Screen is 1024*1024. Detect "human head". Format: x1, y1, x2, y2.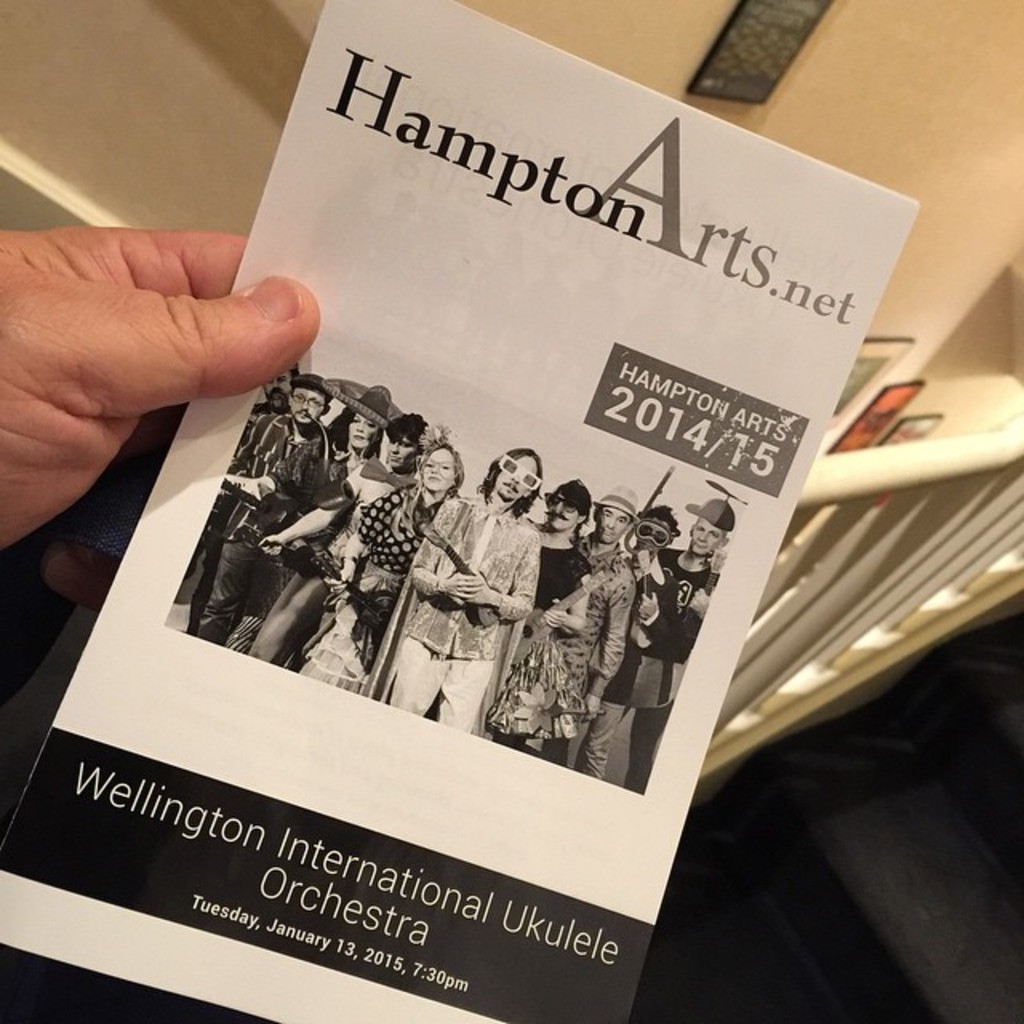
387, 413, 421, 469.
